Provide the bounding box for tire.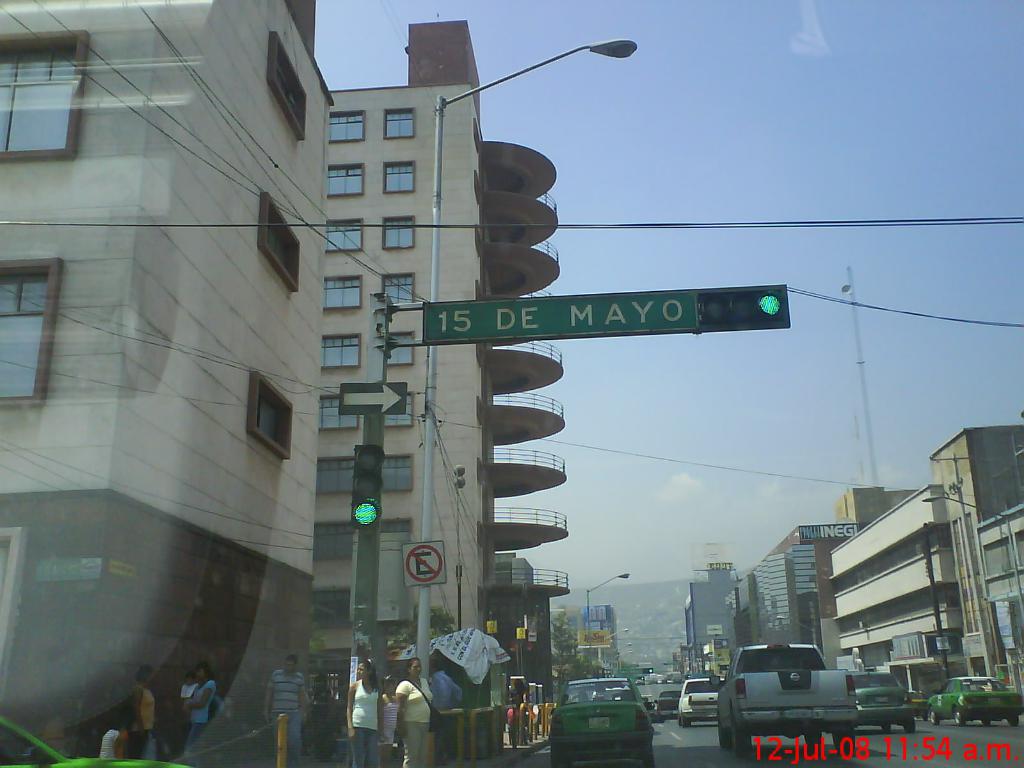
Rect(954, 710, 964, 725).
